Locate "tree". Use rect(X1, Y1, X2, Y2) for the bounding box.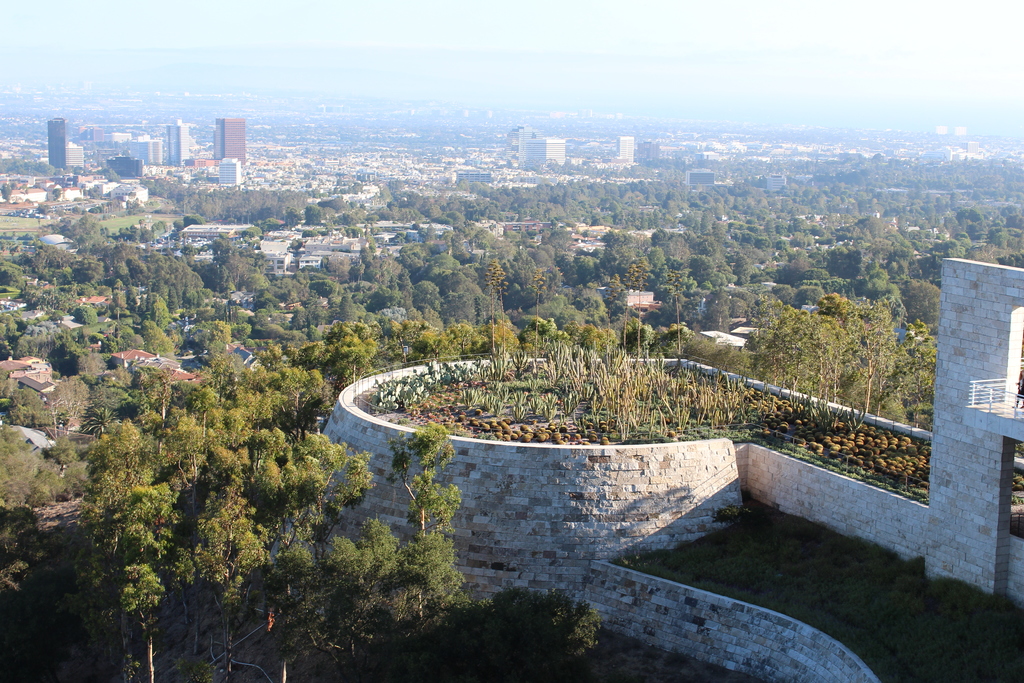
rect(60, 215, 125, 277).
